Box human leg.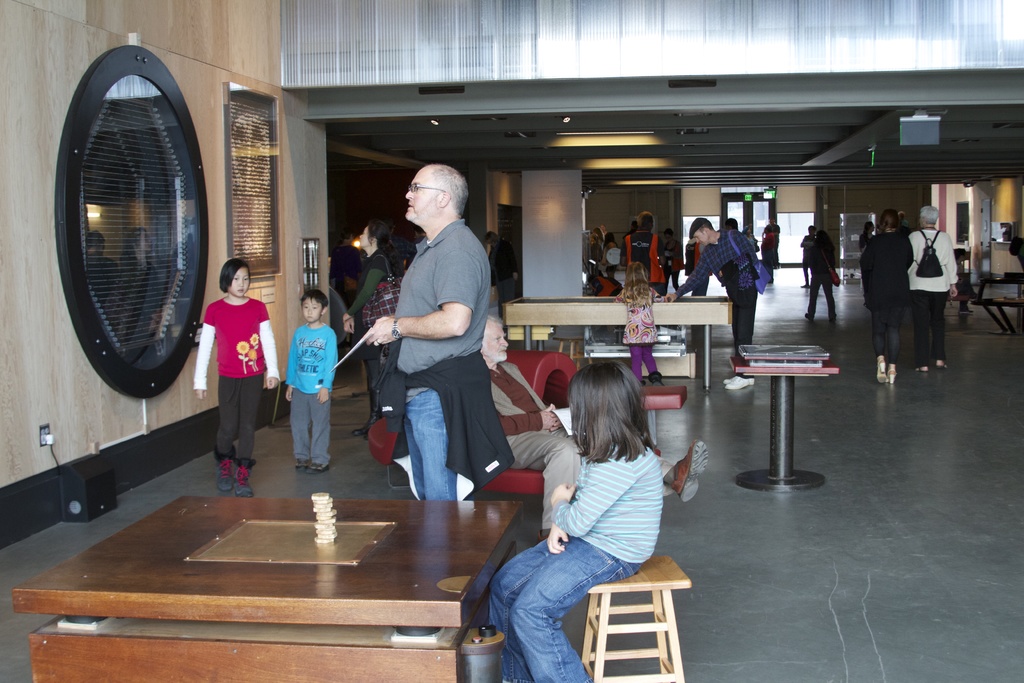
Rect(868, 299, 884, 374).
